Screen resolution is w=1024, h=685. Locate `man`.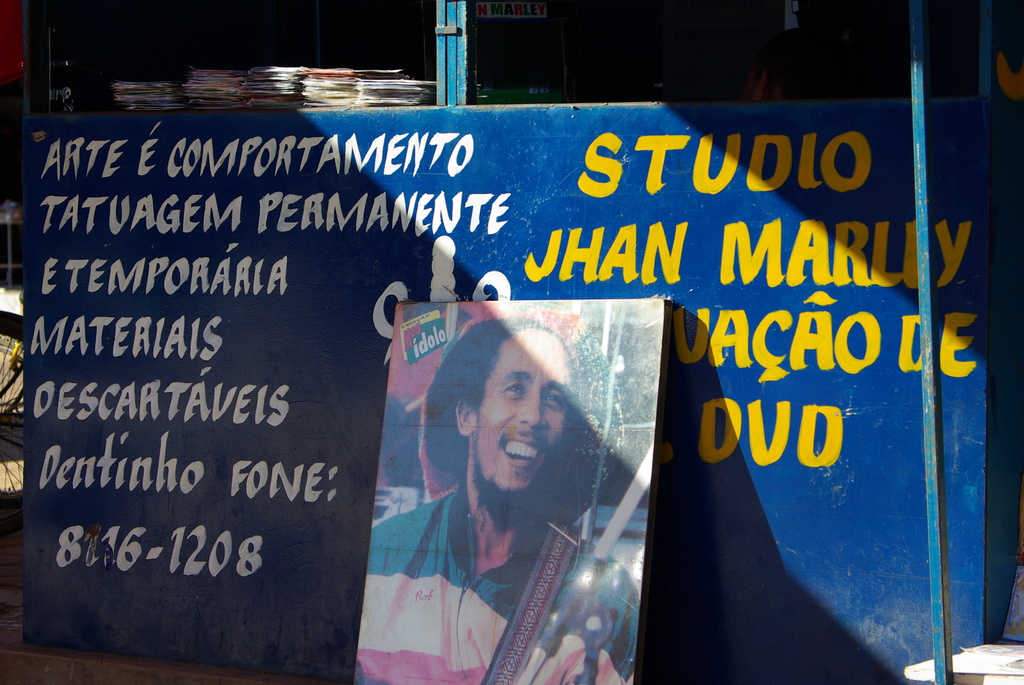
bbox=[378, 313, 634, 645].
